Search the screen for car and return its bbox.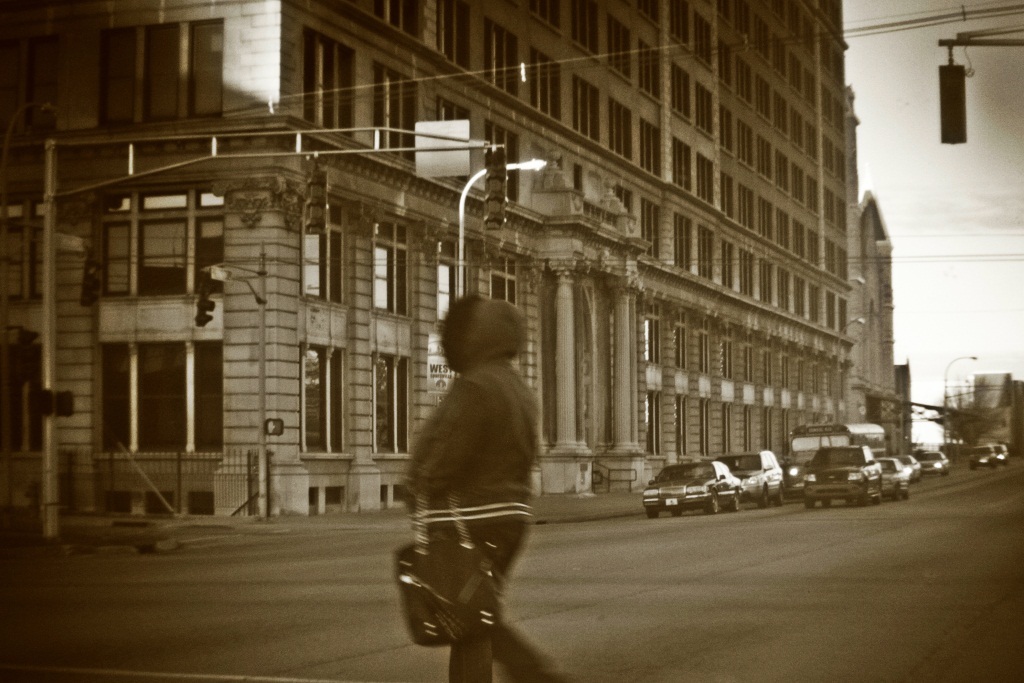
Found: BBox(707, 452, 783, 505).
